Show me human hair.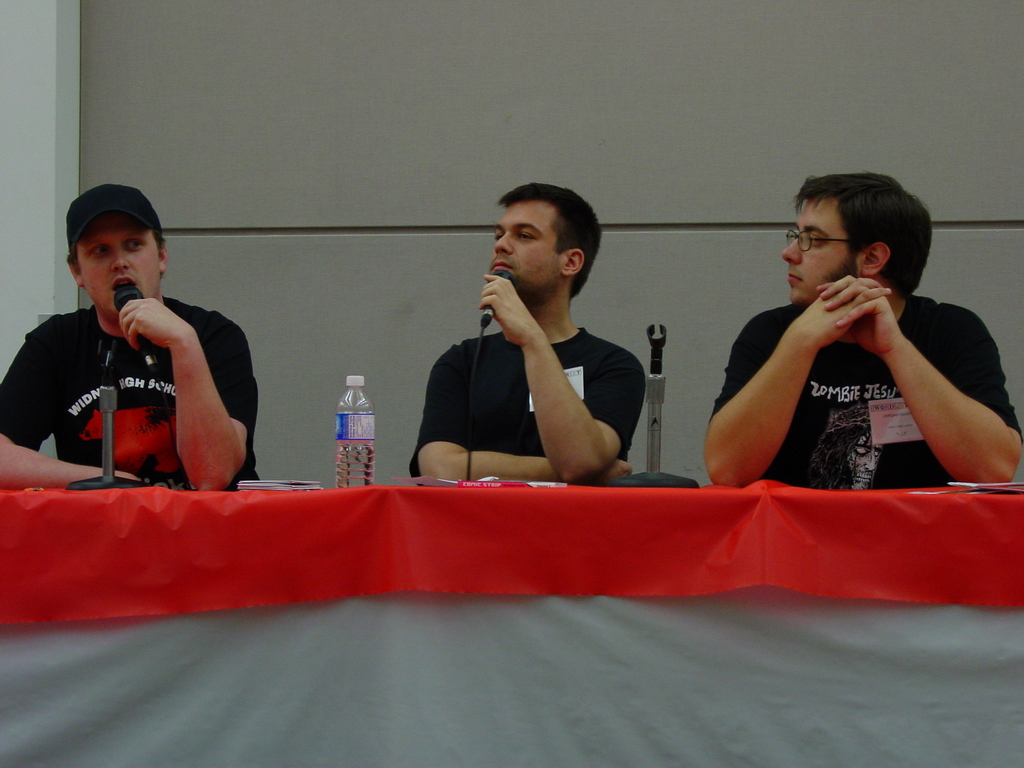
human hair is here: (790,168,932,302).
